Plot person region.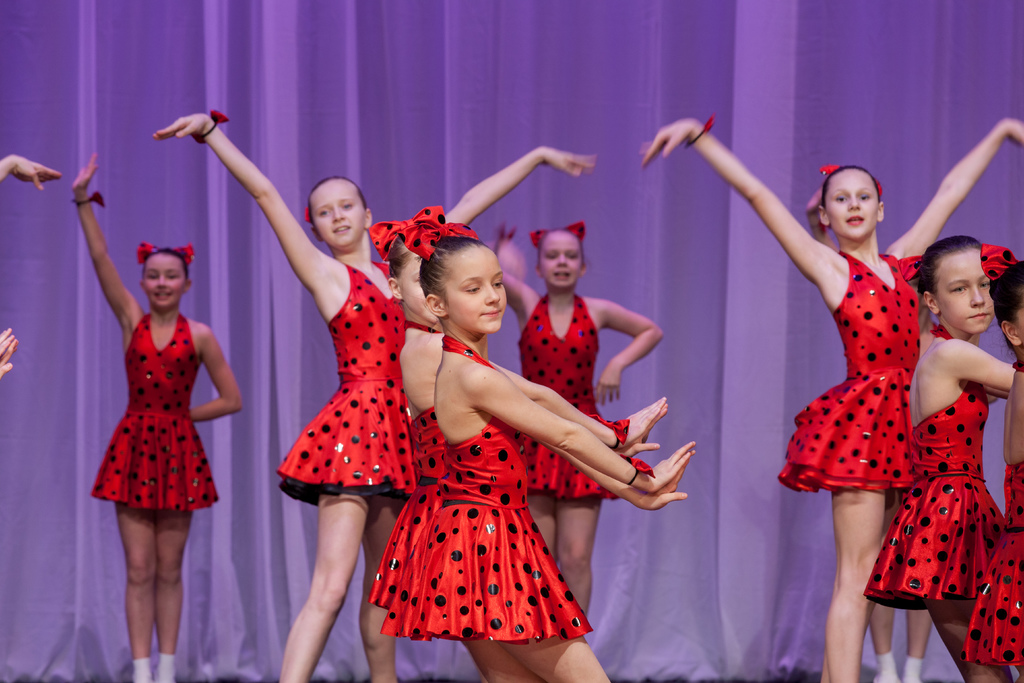
Plotted at [0, 143, 57, 394].
